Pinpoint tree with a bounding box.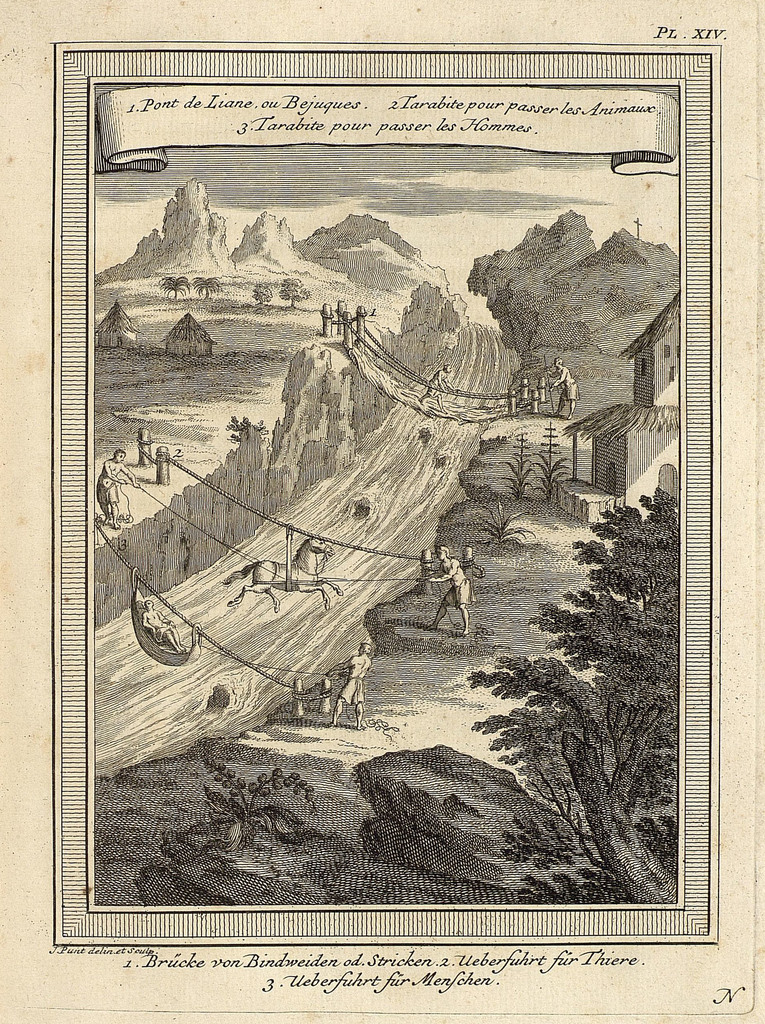
<region>280, 275, 314, 310</region>.
